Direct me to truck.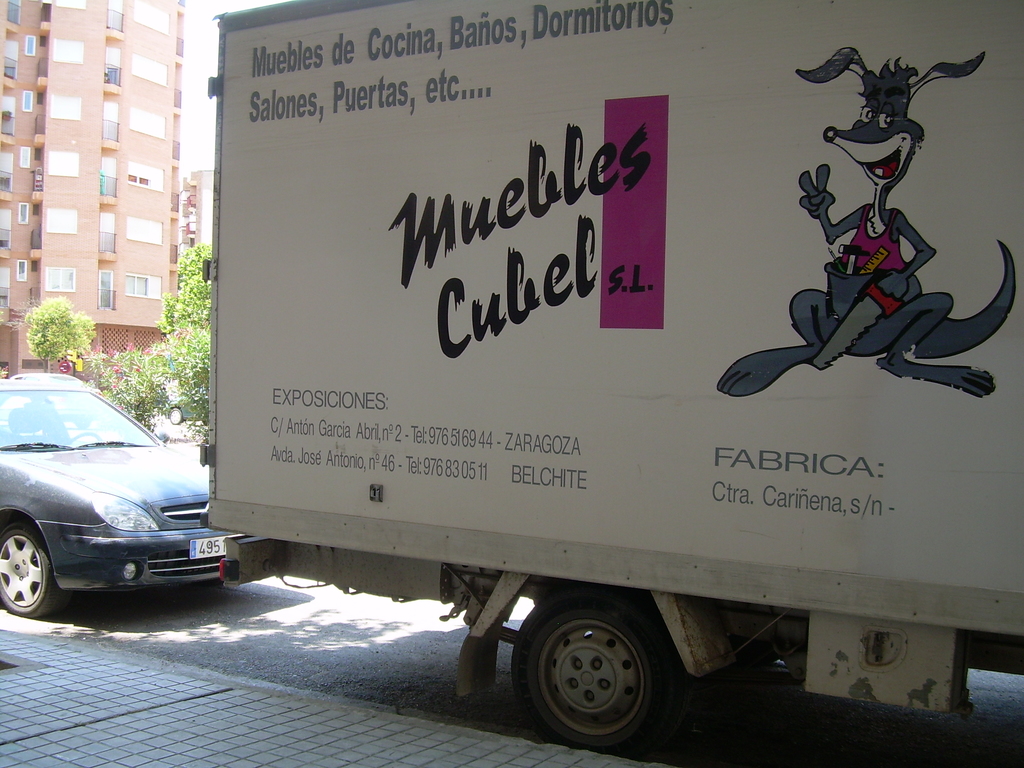
Direction: Rect(145, 22, 1023, 721).
